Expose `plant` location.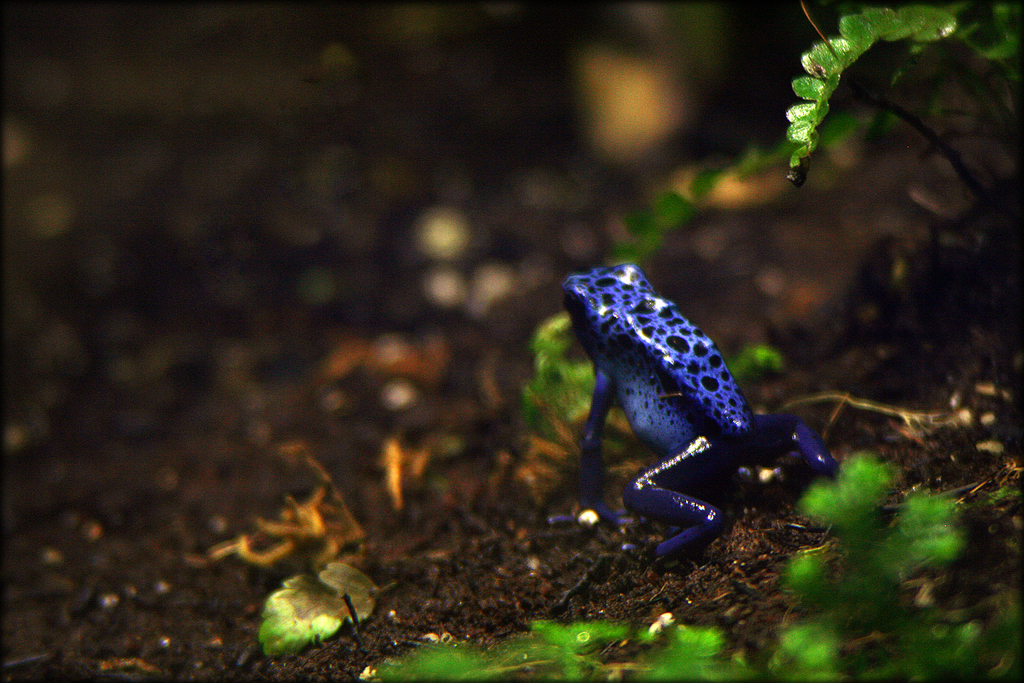
Exposed at [left=255, top=572, right=402, bottom=661].
